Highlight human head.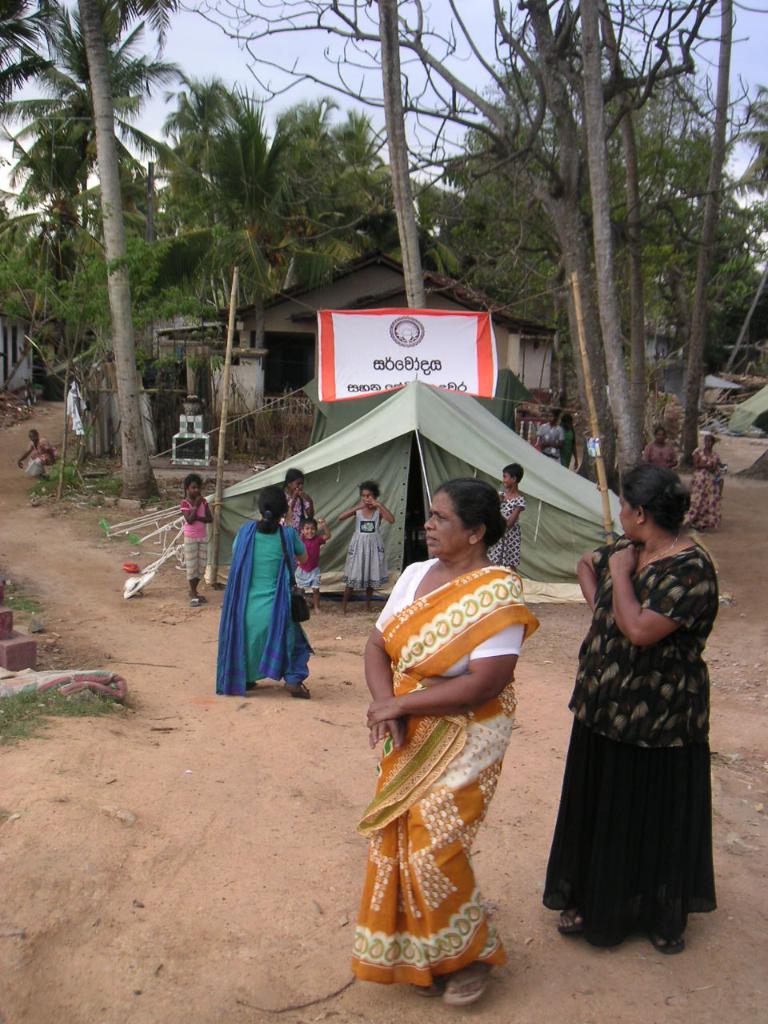
Highlighted region: 286, 462, 309, 498.
